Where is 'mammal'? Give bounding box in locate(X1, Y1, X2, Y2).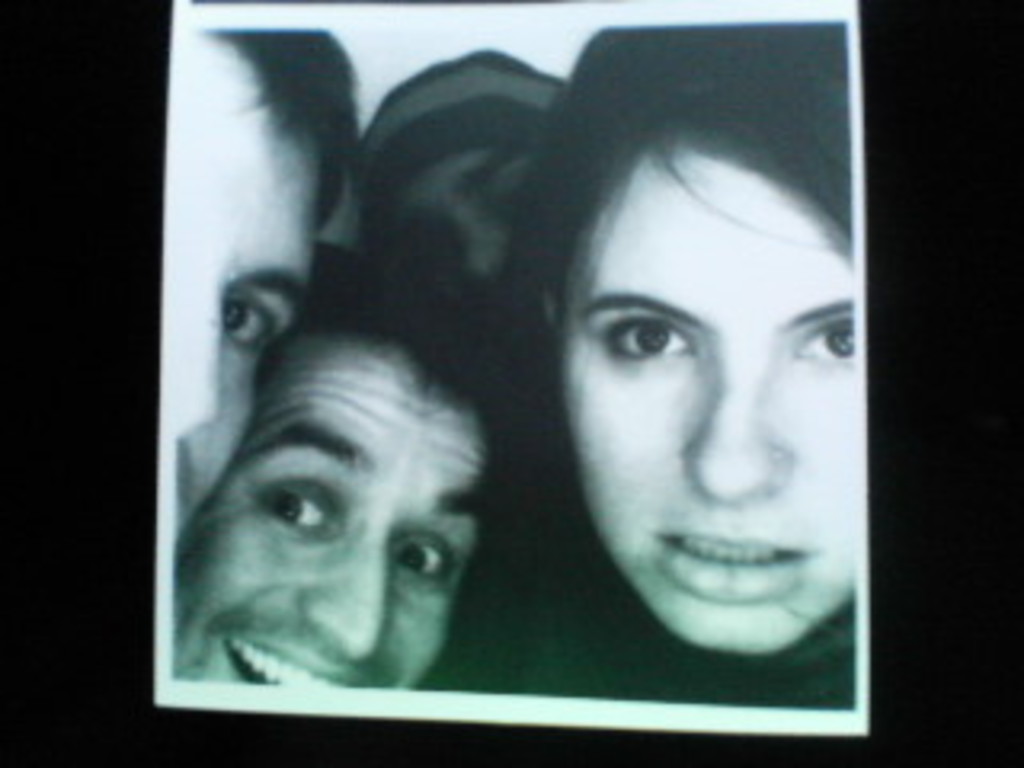
locate(349, 45, 573, 314).
